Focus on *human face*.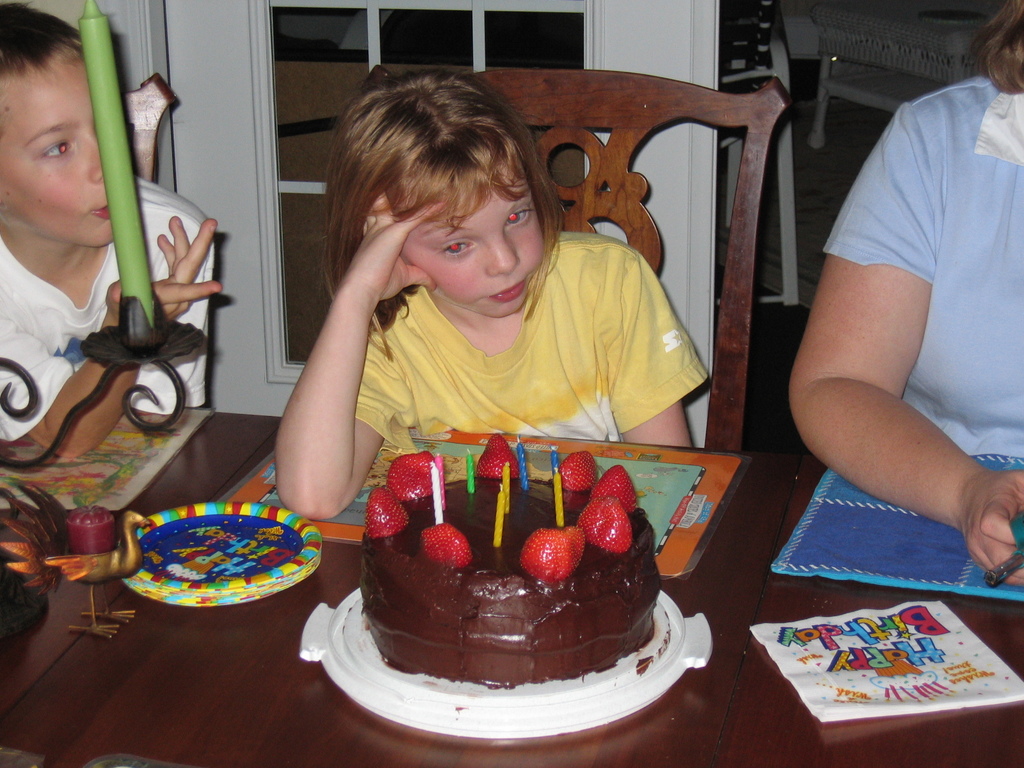
Focused at <box>0,46,113,246</box>.
